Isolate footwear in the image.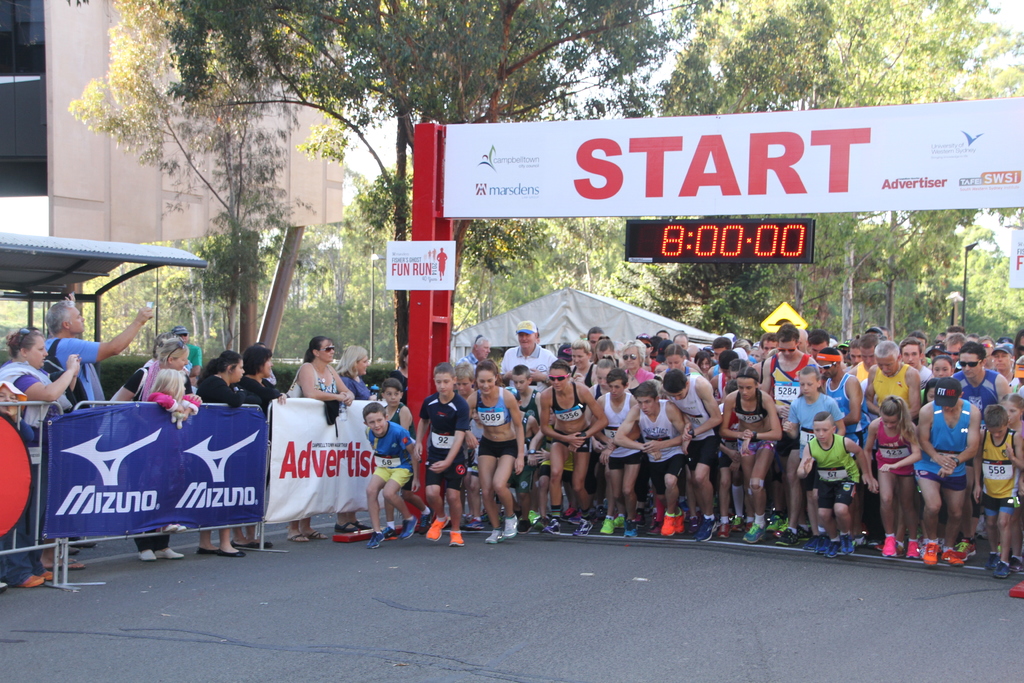
Isolated region: bbox=[71, 536, 96, 547].
